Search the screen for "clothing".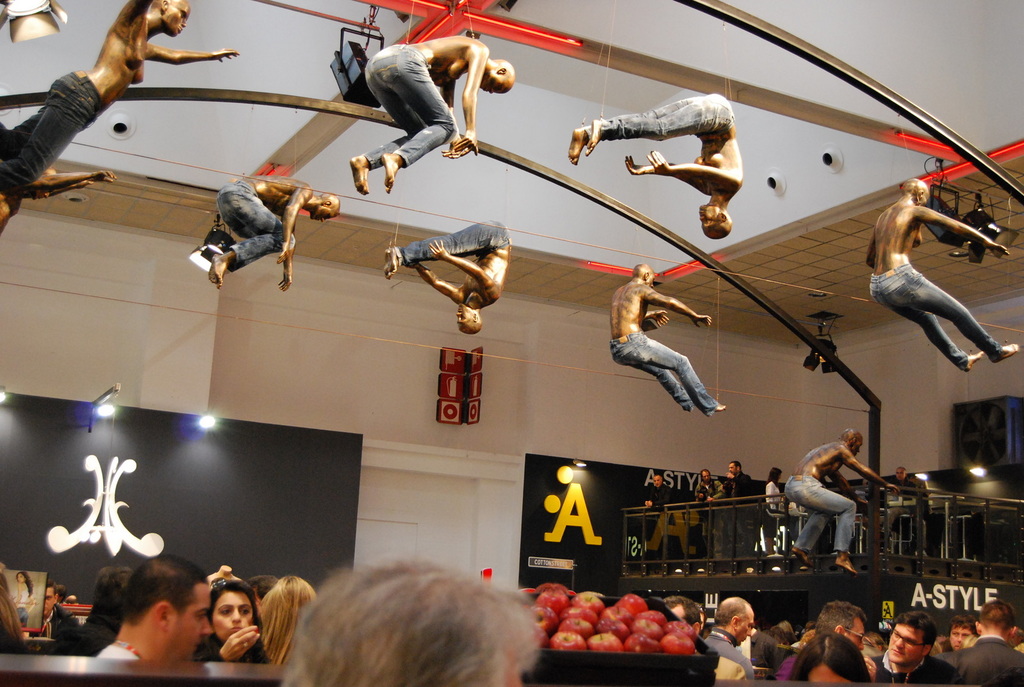
Found at left=694, top=479, right=726, bottom=558.
